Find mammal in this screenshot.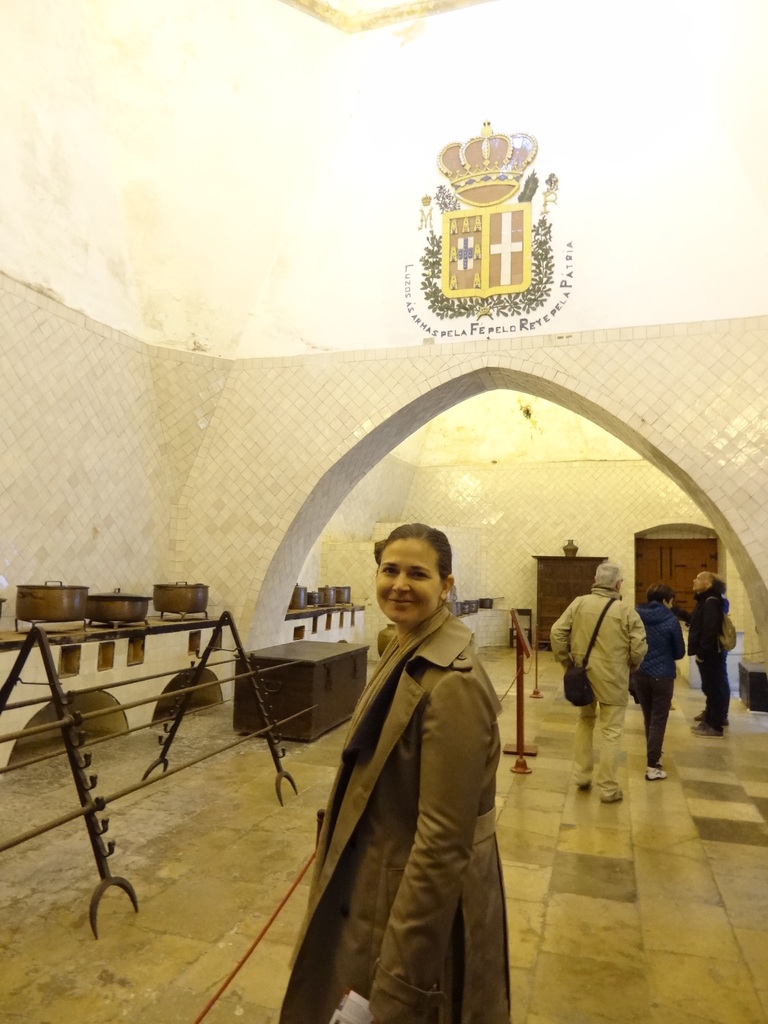
The bounding box for mammal is <box>548,561,652,803</box>.
